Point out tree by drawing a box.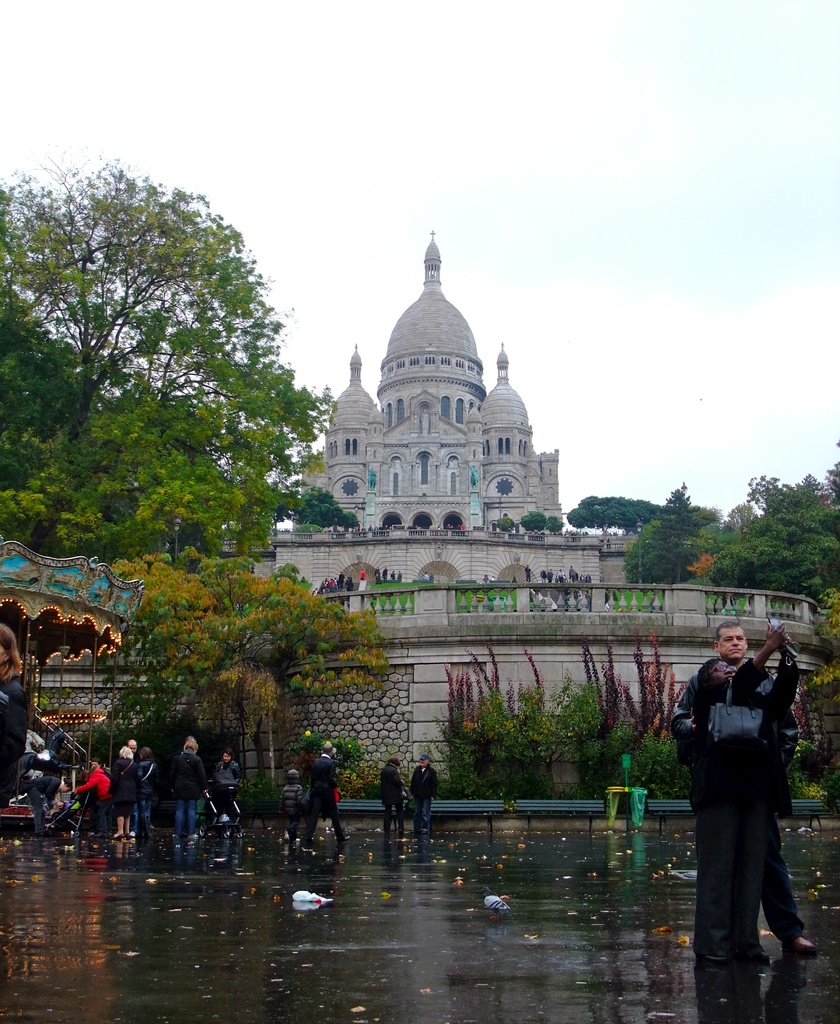
(left=101, top=554, right=395, bottom=772).
